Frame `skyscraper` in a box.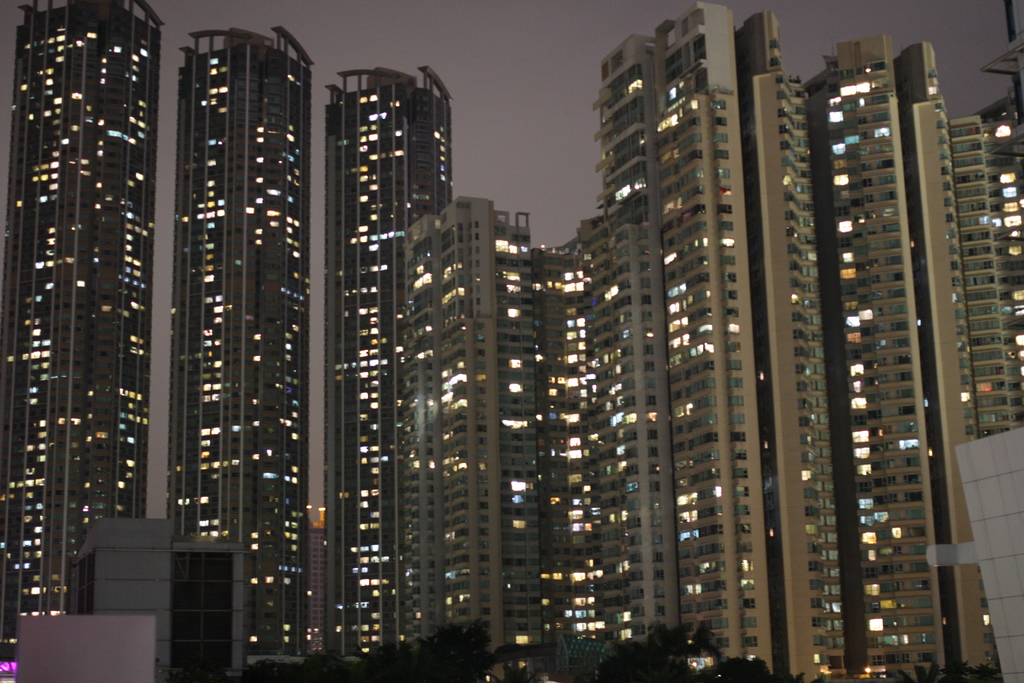
select_region(588, 0, 780, 682).
